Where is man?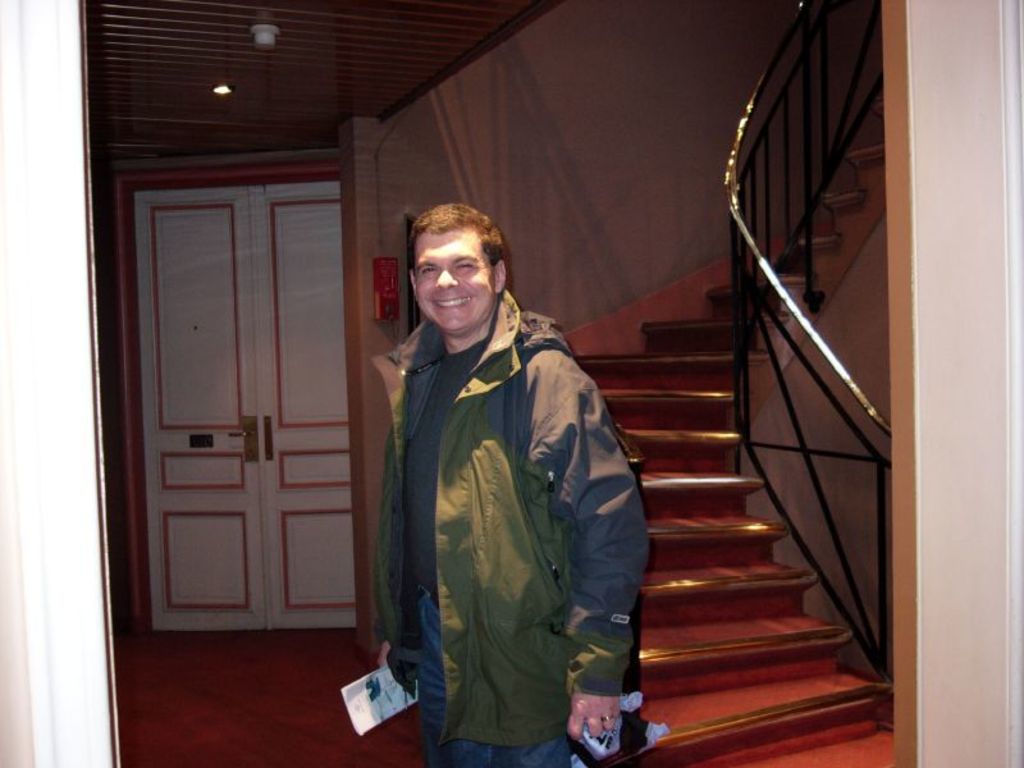
<bbox>355, 191, 636, 763</bbox>.
